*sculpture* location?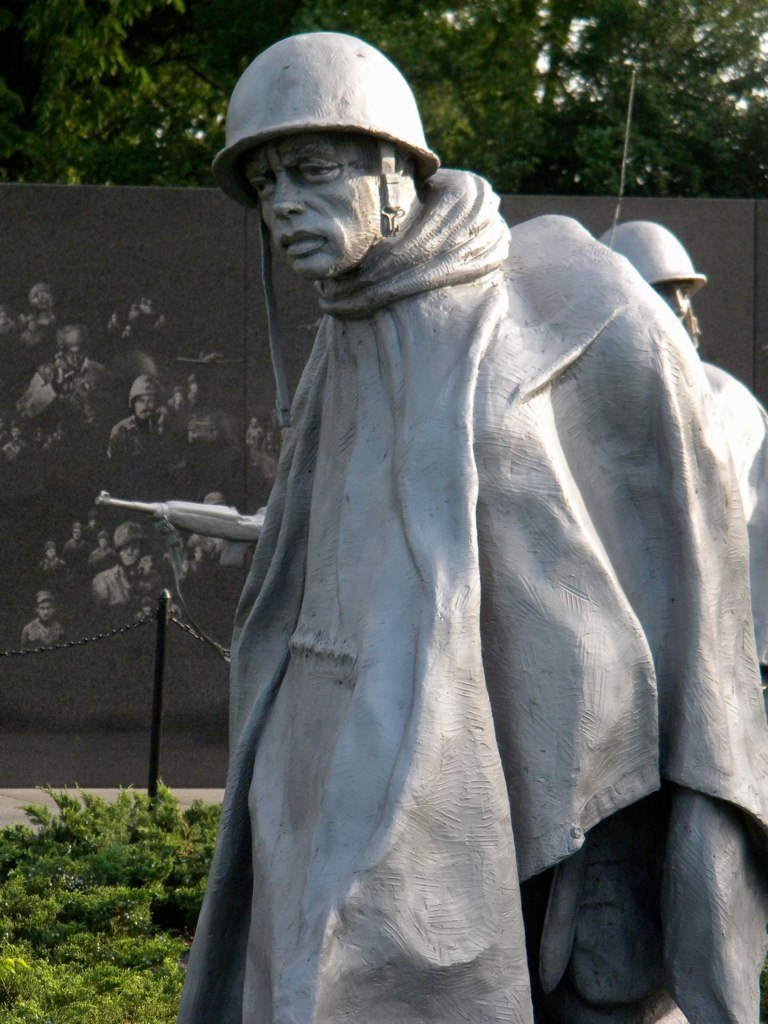
[580,214,767,714]
